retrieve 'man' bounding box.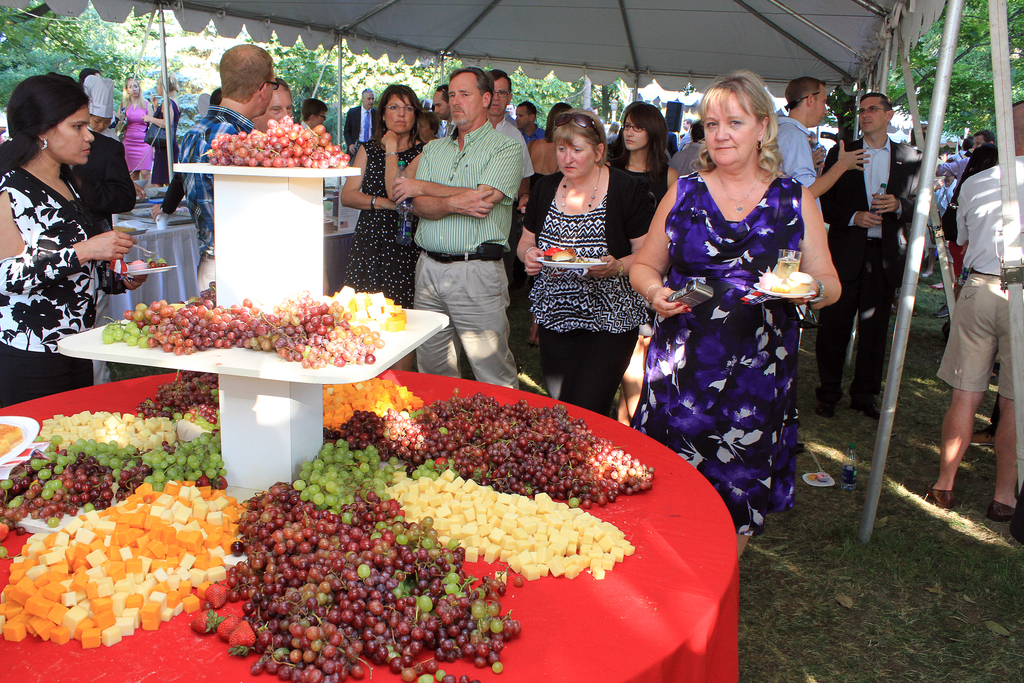
Bounding box: (left=906, top=94, right=1023, bottom=523).
